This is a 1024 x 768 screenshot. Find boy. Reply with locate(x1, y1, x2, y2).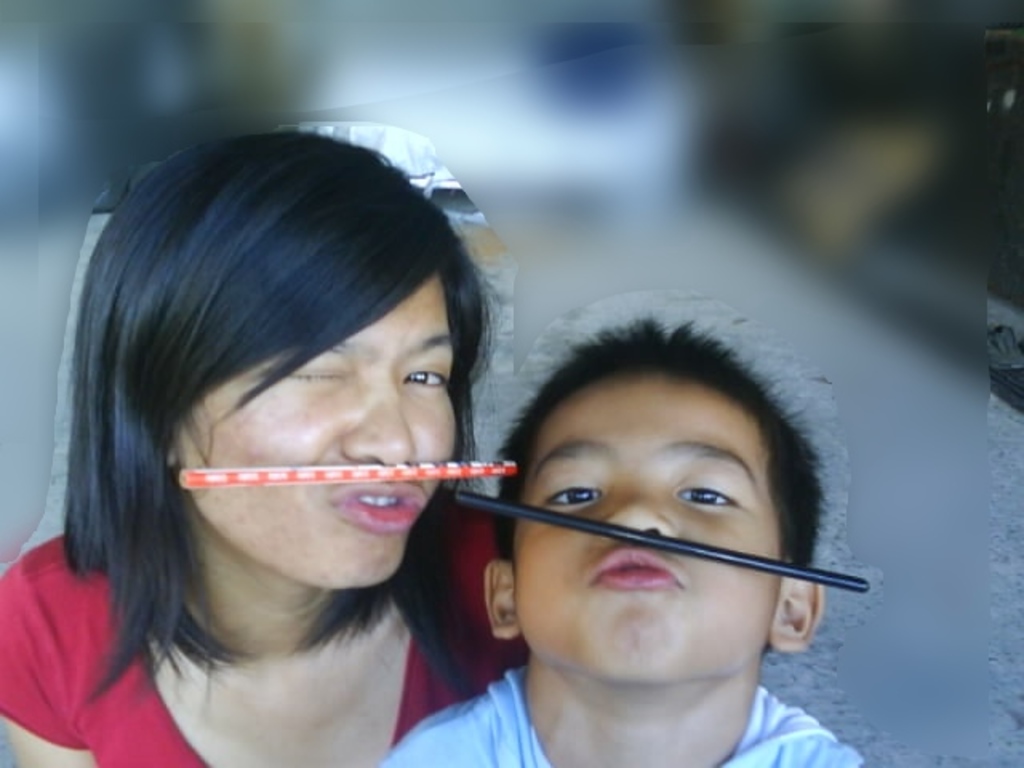
locate(362, 269, 870, 767).
